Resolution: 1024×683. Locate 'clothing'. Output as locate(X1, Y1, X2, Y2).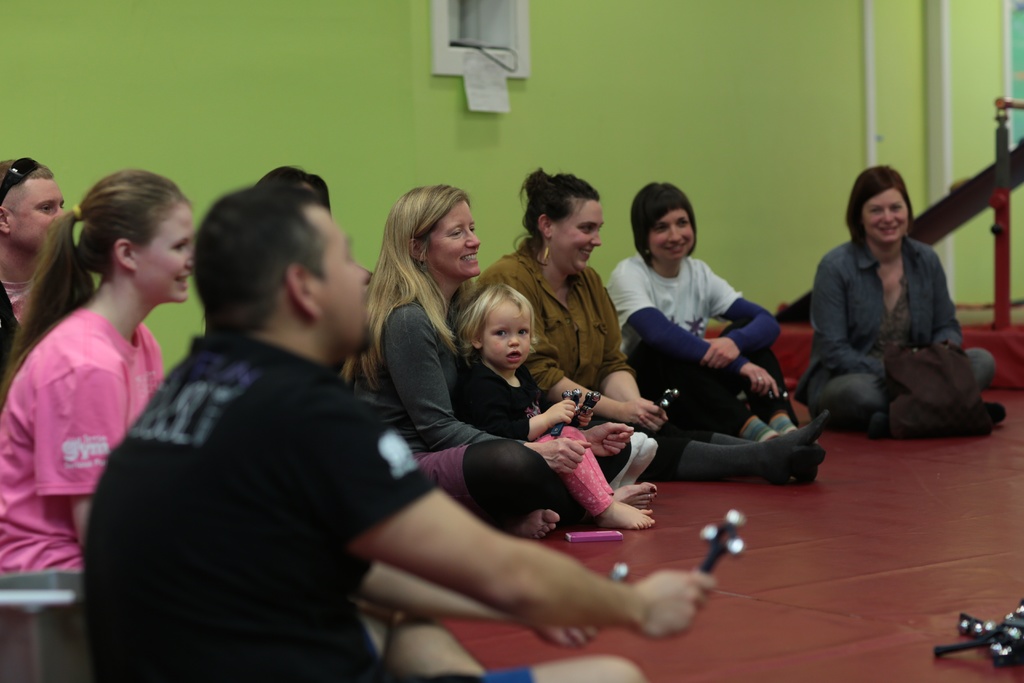
locate(0, 315, 158, 568).
